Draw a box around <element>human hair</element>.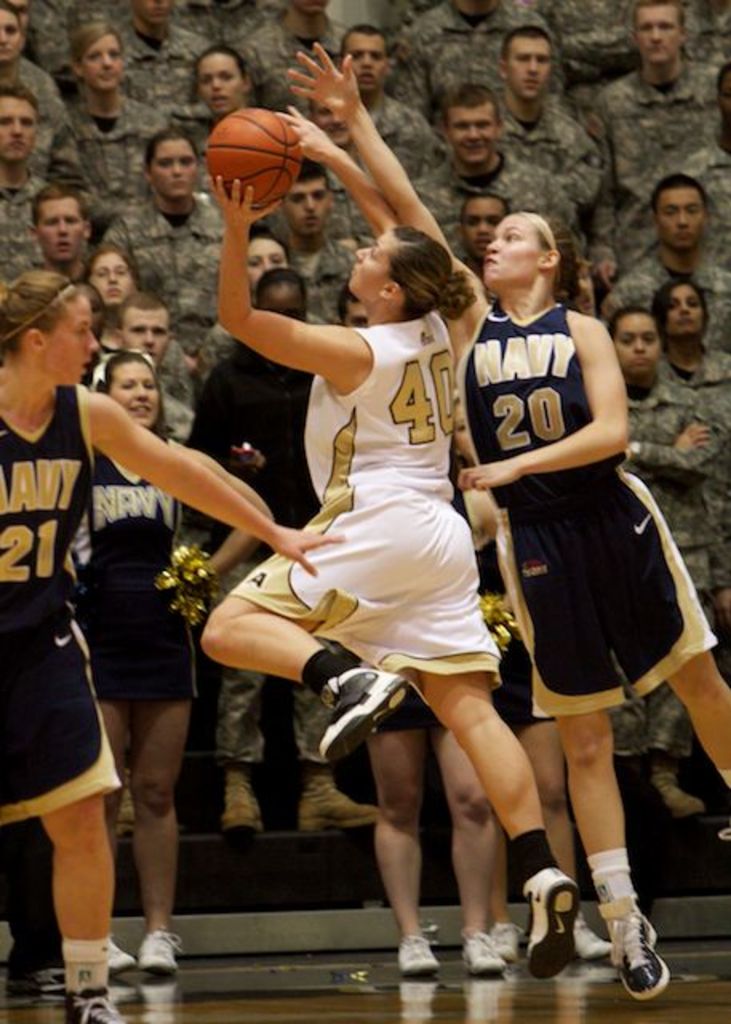
box=[32, 186, 86, 229].
